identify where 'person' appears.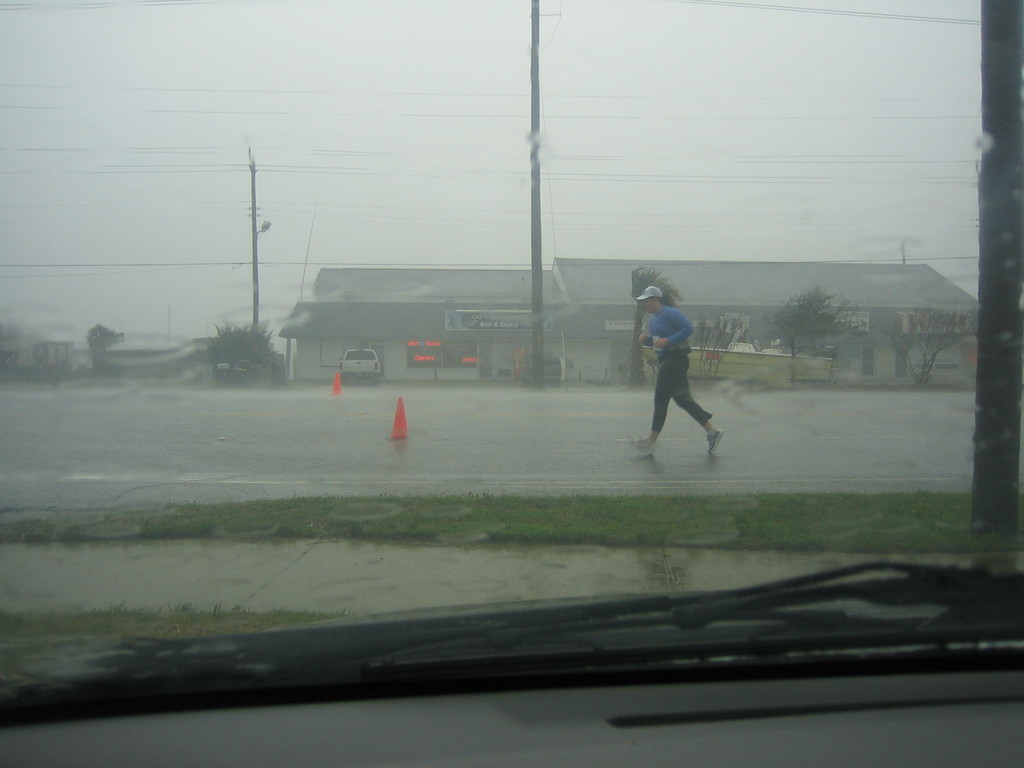
Appears at (x1=634, y1=290, x2=736, y2=449).
